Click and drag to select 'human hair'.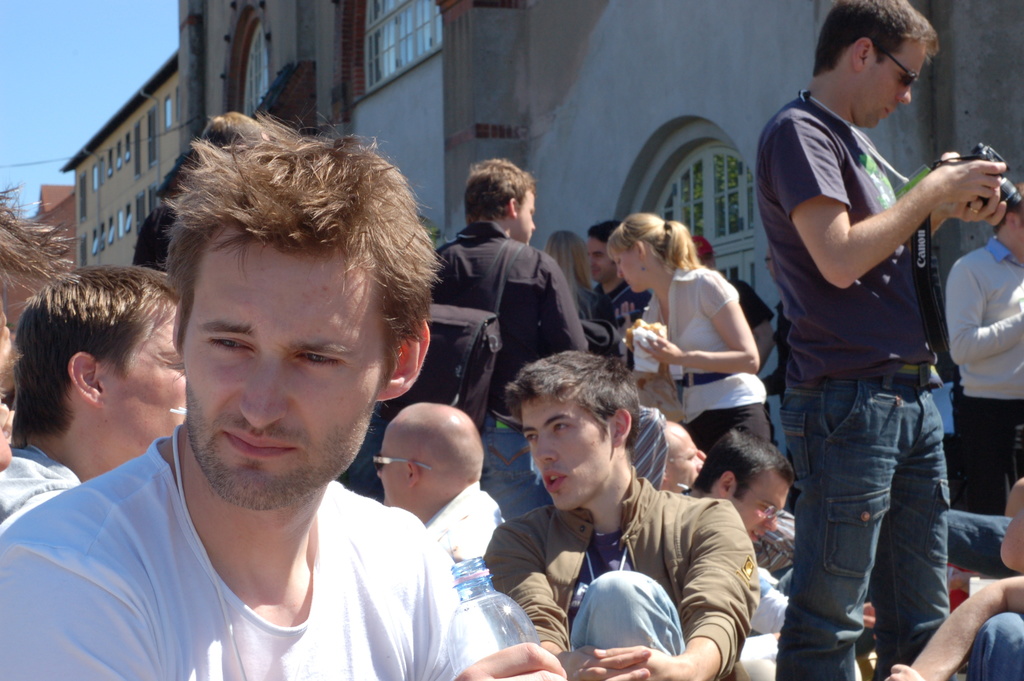
Selection: 19,265,167,451.
